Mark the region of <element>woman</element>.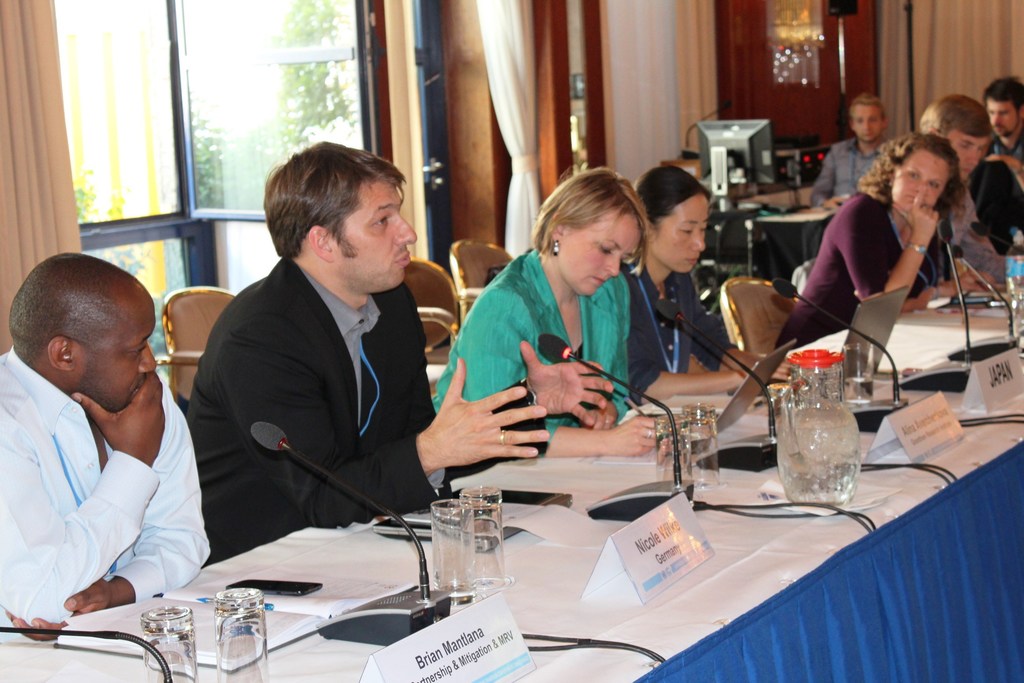
Region: [424,165,653,531].
